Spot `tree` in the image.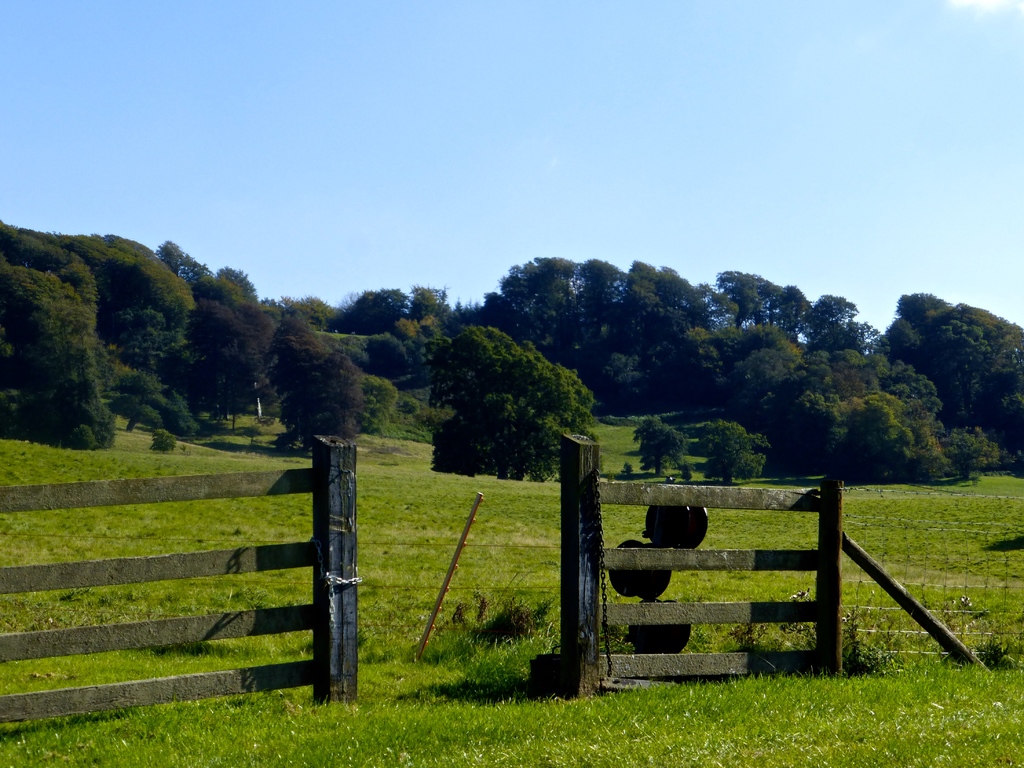
`tree` found at Rect(630, 258, 707, 410).
